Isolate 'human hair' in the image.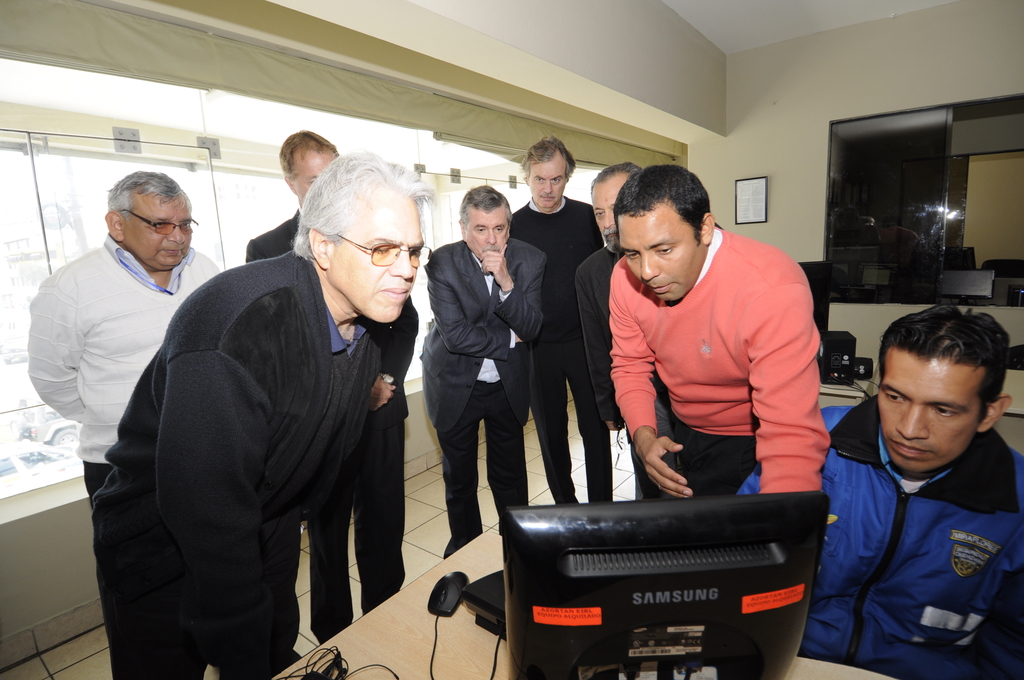
Isolated region: 520 133 575 185.
